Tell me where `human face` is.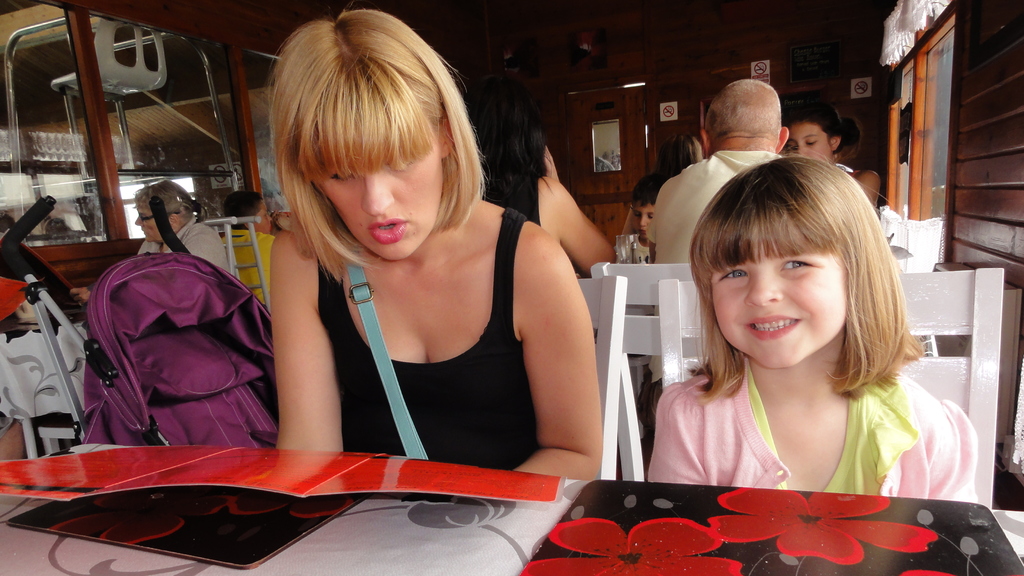
`human face` is at region(632, 202, 653, 240).
